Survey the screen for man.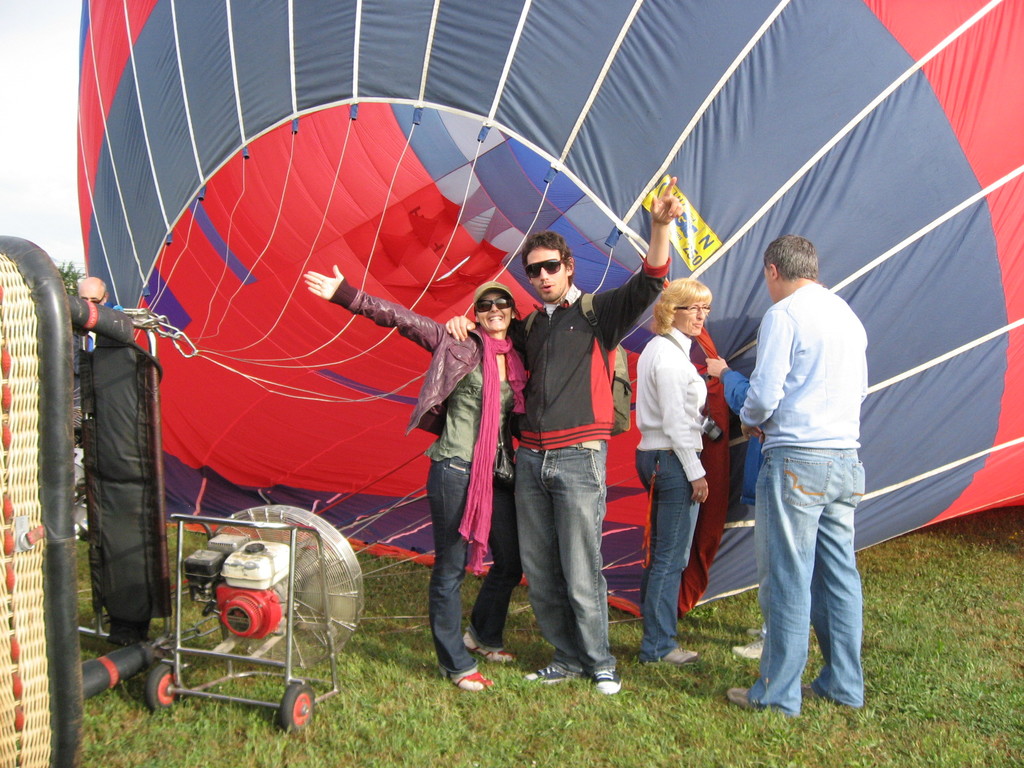
Survey found: {"x1": 73, "y1": 274, "x2": 124, "y2": 352}.
